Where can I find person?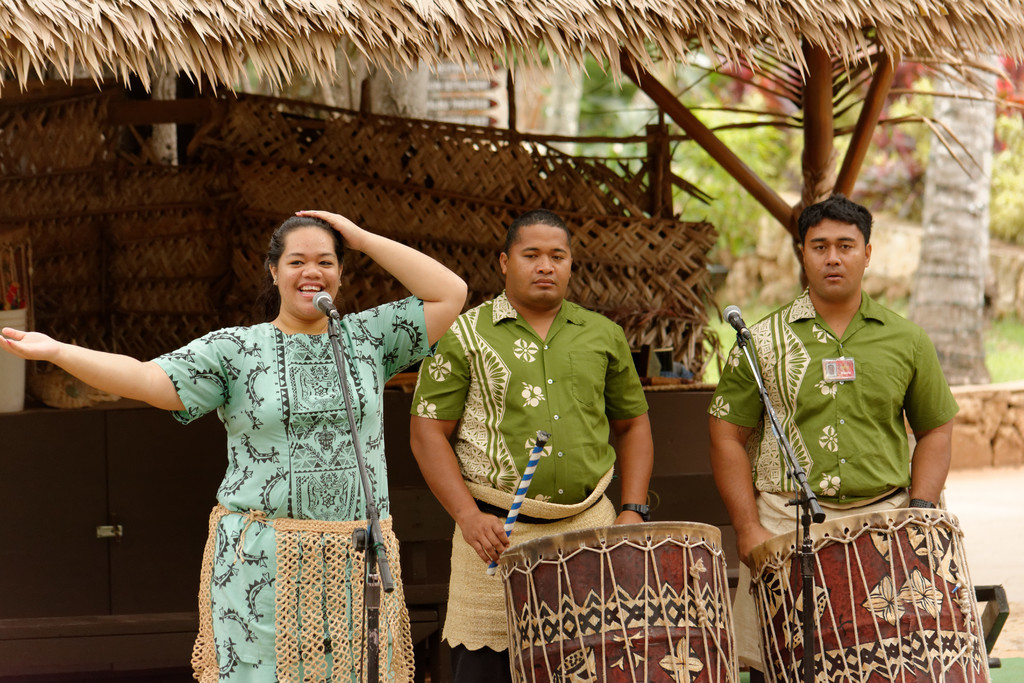
You can find it at bbox(407, 206, 657, 682).
